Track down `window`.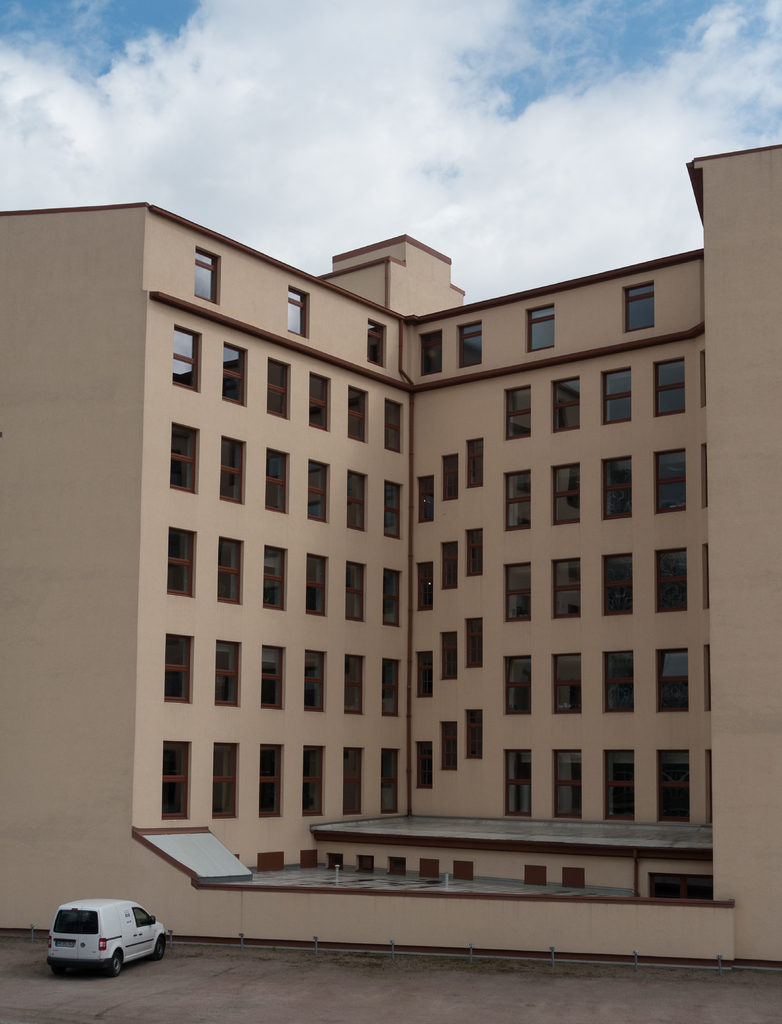
Tracked to [left=469, top=617, right=483, bottom=668].
